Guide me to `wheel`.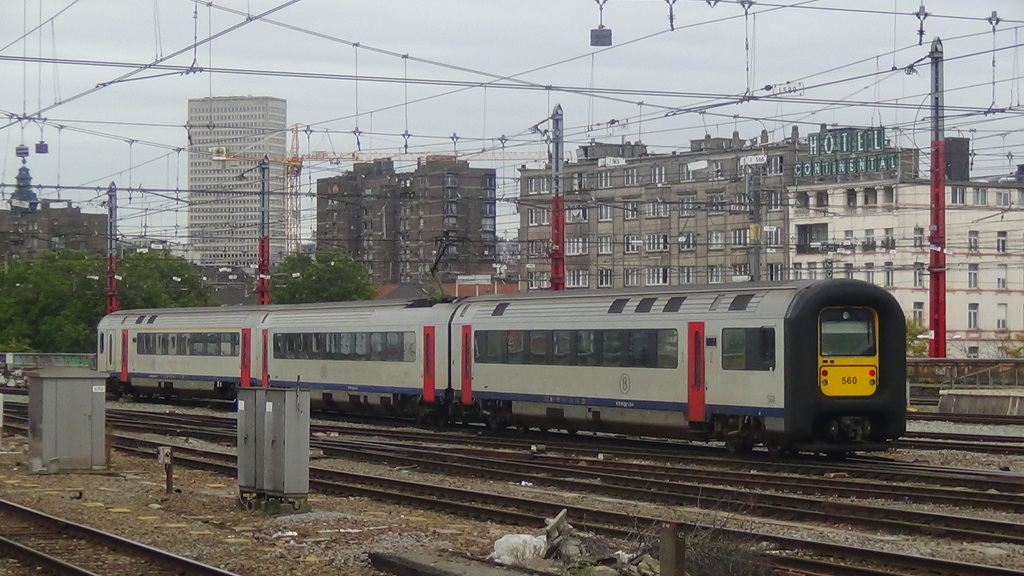
Guidance: l=131, t=391, r=140, b=400.
